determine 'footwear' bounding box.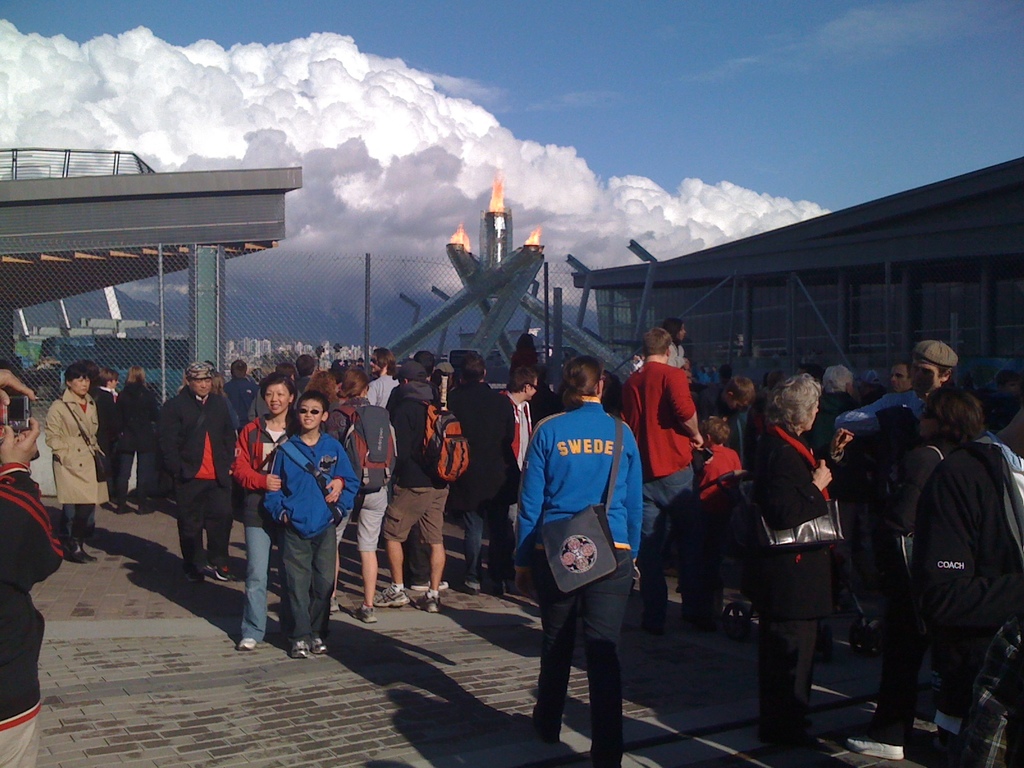
Determined: l=308, t=635, r=332, b=657.
